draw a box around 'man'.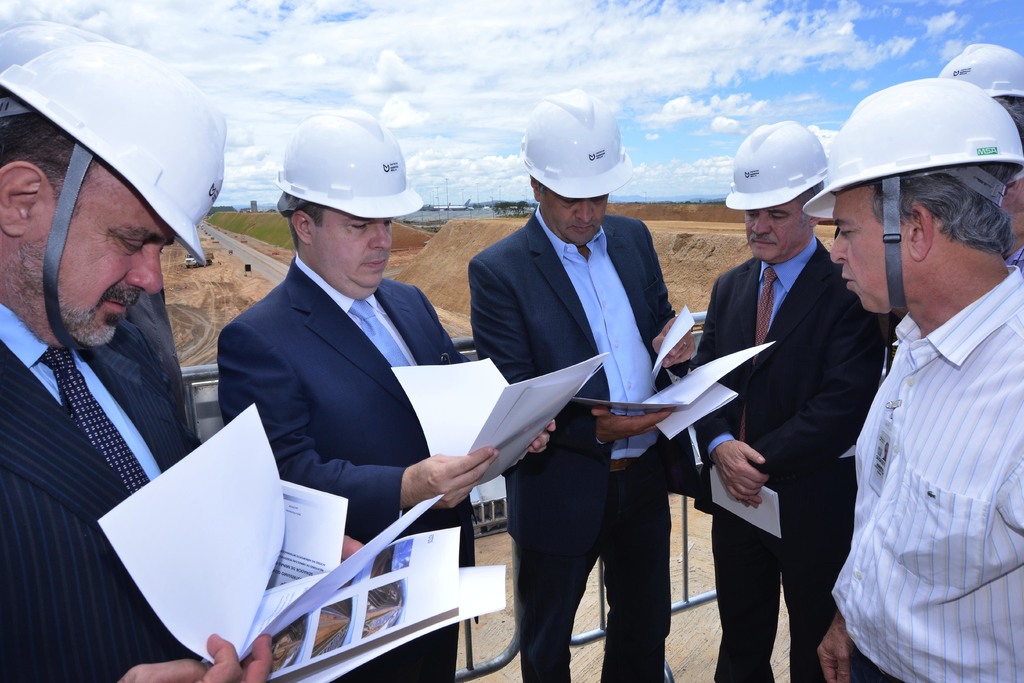
region(701, 114, 890, 682).
